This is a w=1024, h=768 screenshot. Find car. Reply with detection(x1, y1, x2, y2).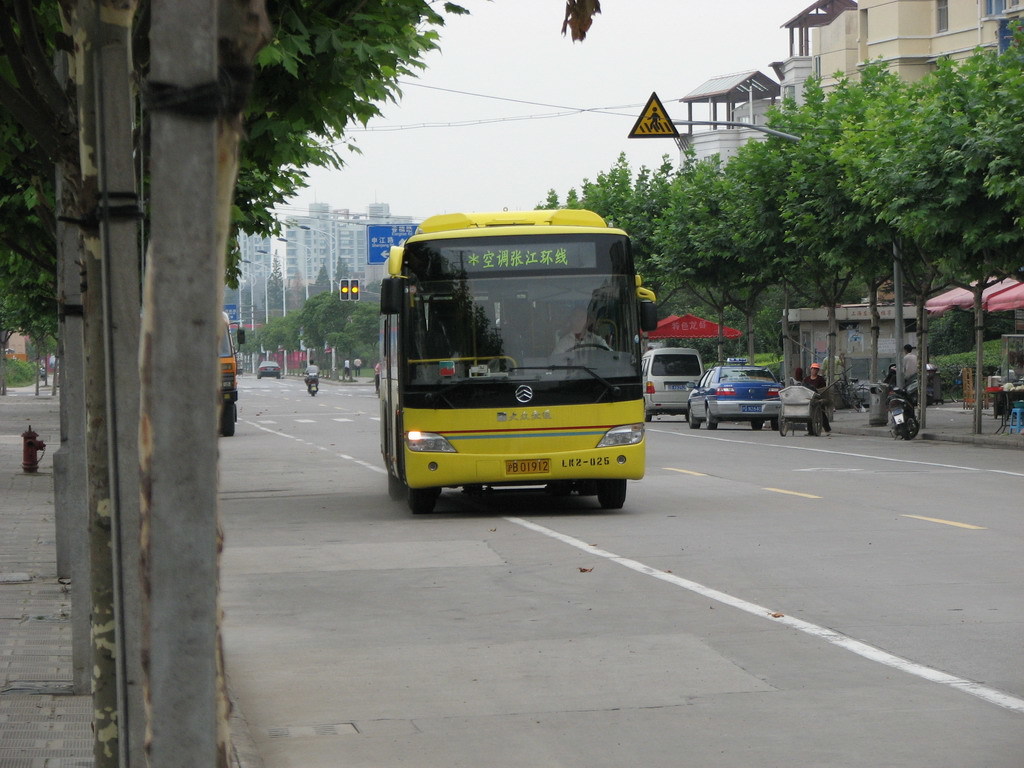
detection(256, 359, 278, 378).
